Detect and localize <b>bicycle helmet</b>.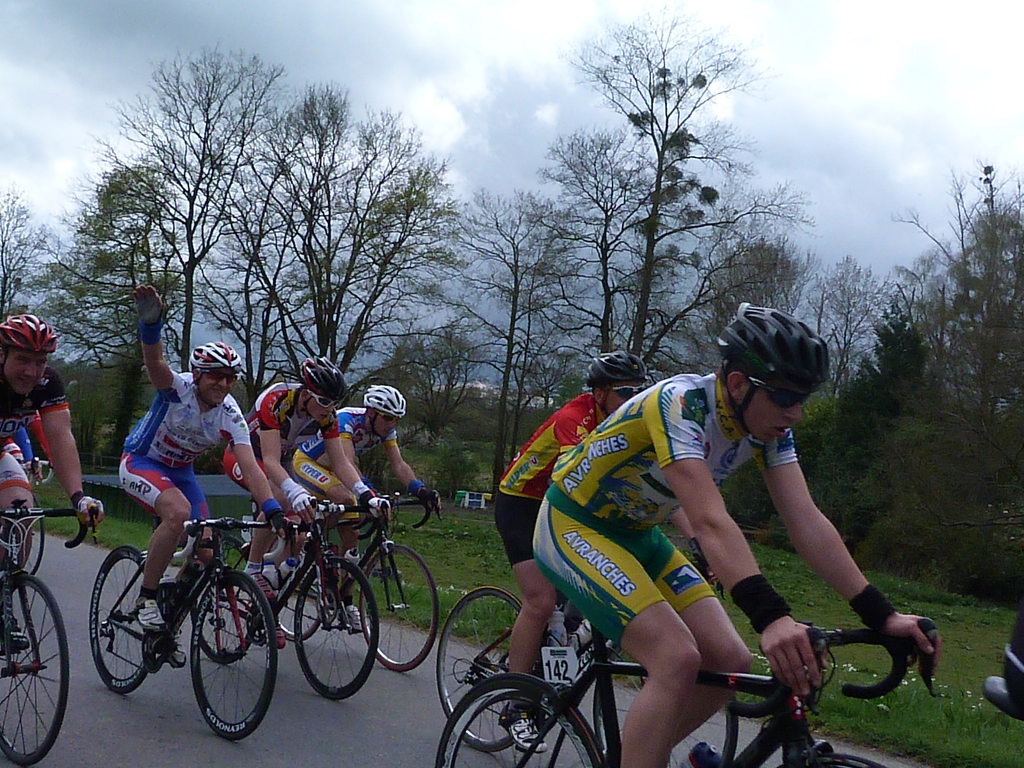
Localized at select_region(1, 308, 54, 355).
